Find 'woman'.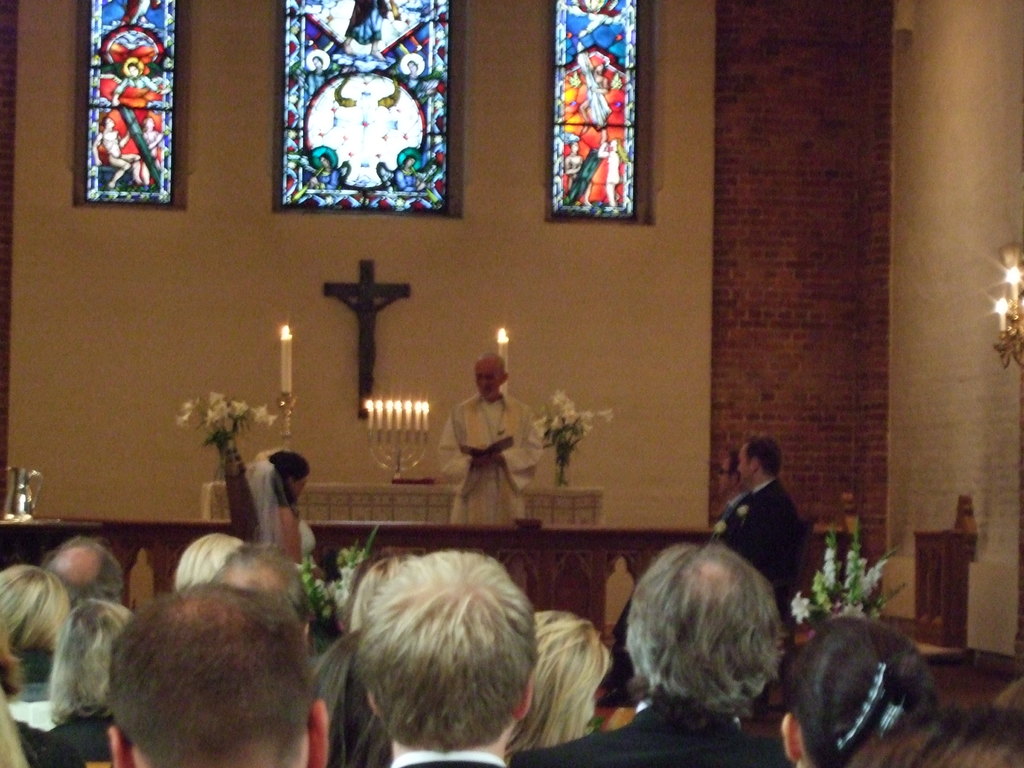
bbox=[246, 447, 317, 567].
